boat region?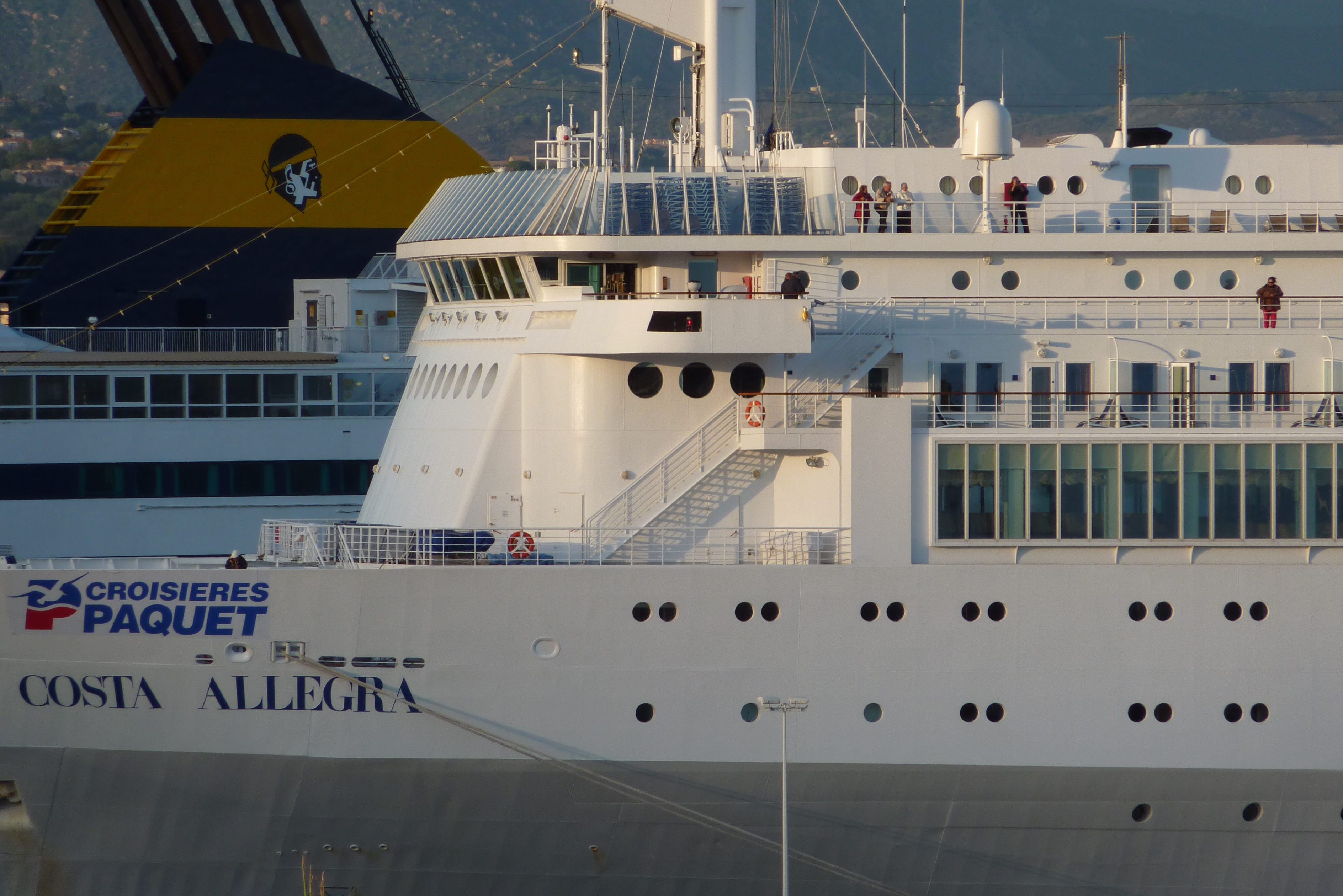
box(74, 0, 478, 295)
